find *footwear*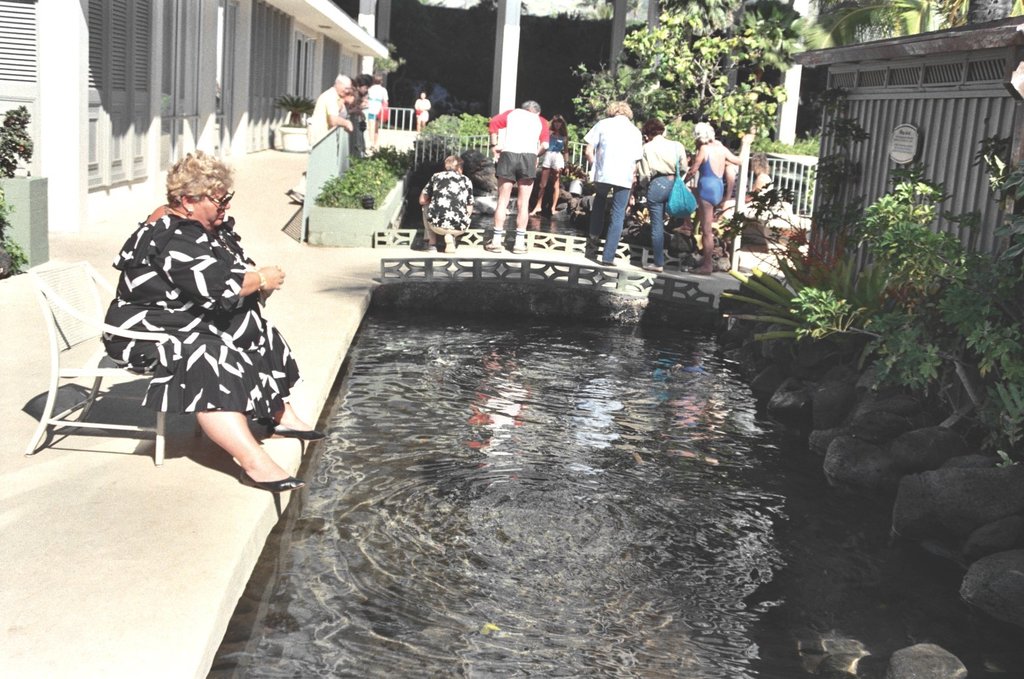
<bbox>233, 466, 311, 496</bbox>
